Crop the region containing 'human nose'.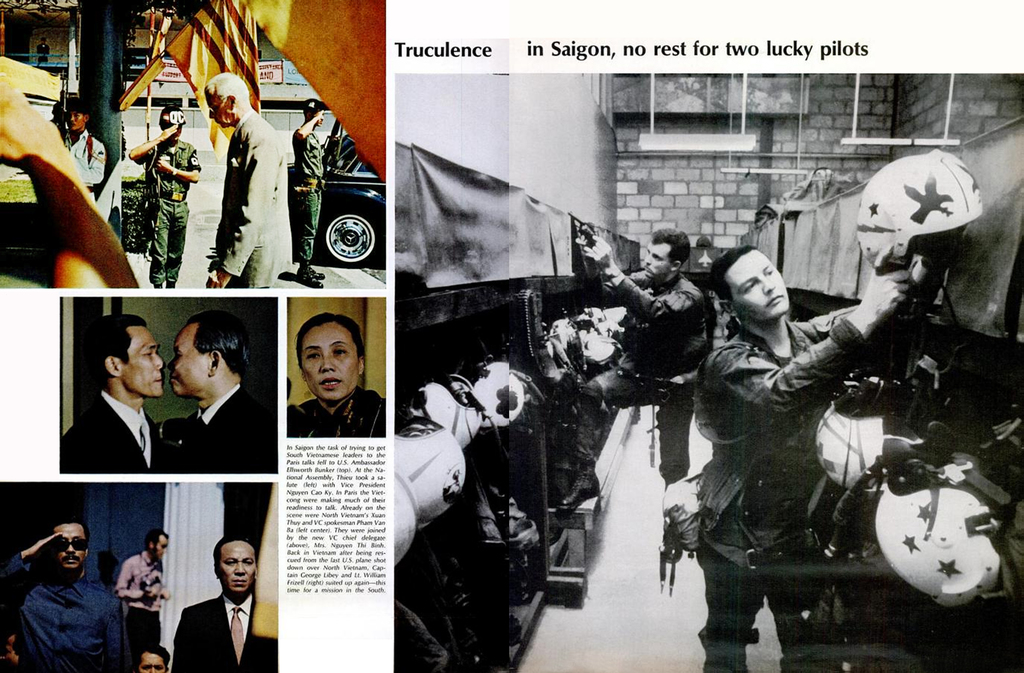
Crop region: 321, 356, 337, 371.
